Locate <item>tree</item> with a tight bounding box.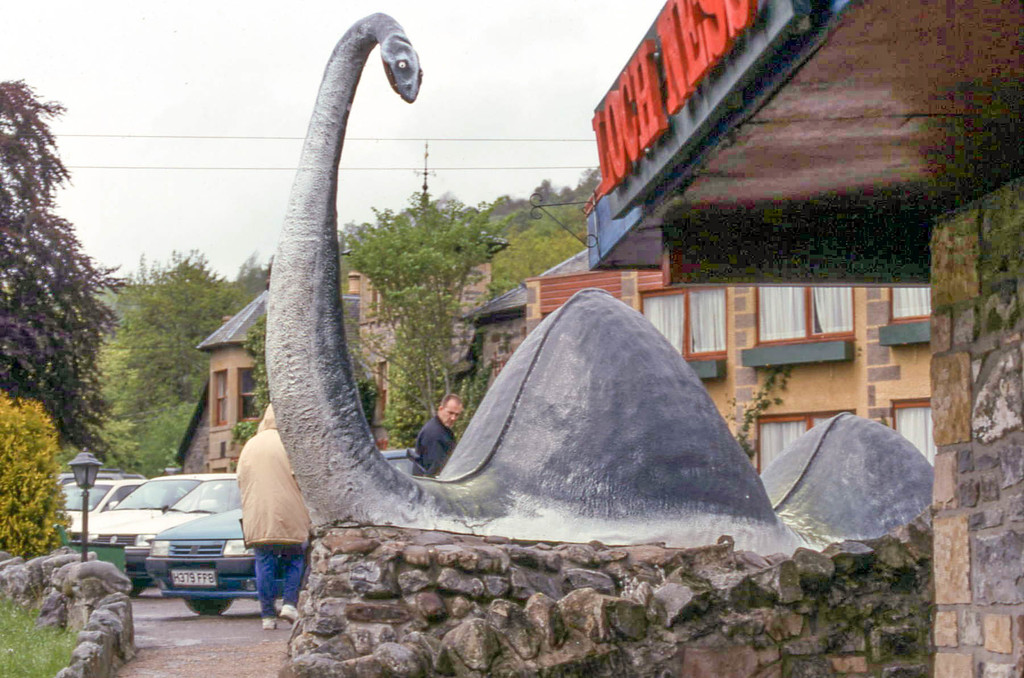
[x1=230, y1=251, x2=259, y2=282].
